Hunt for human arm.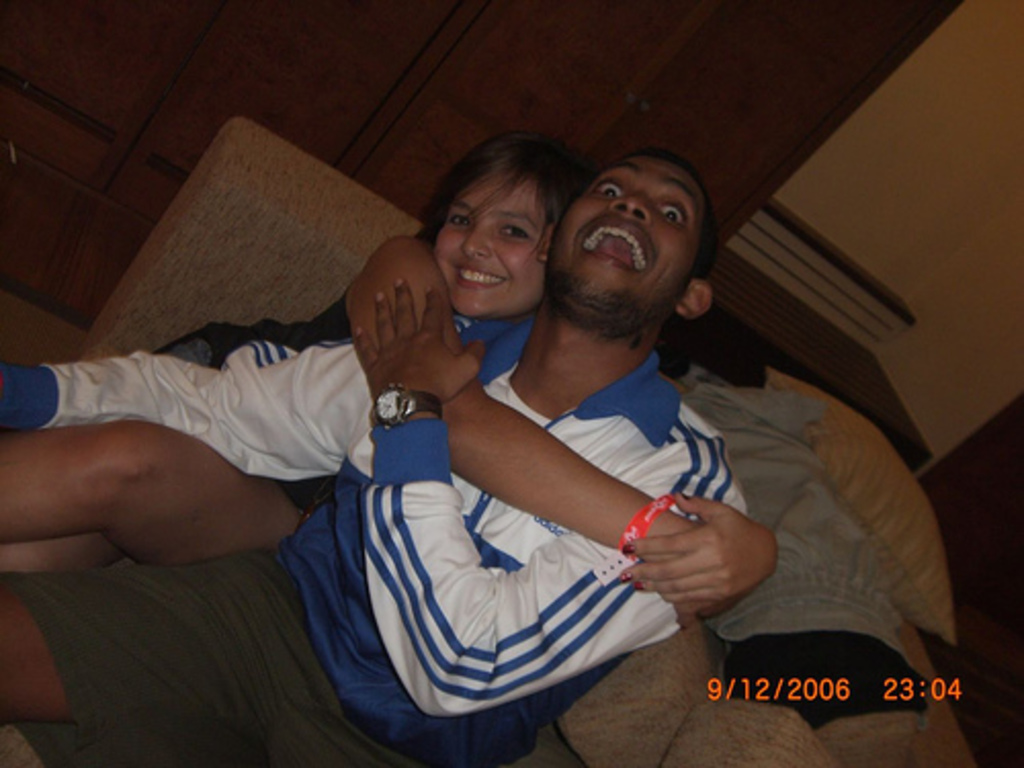
Hunted down at [616,489,776,614].
